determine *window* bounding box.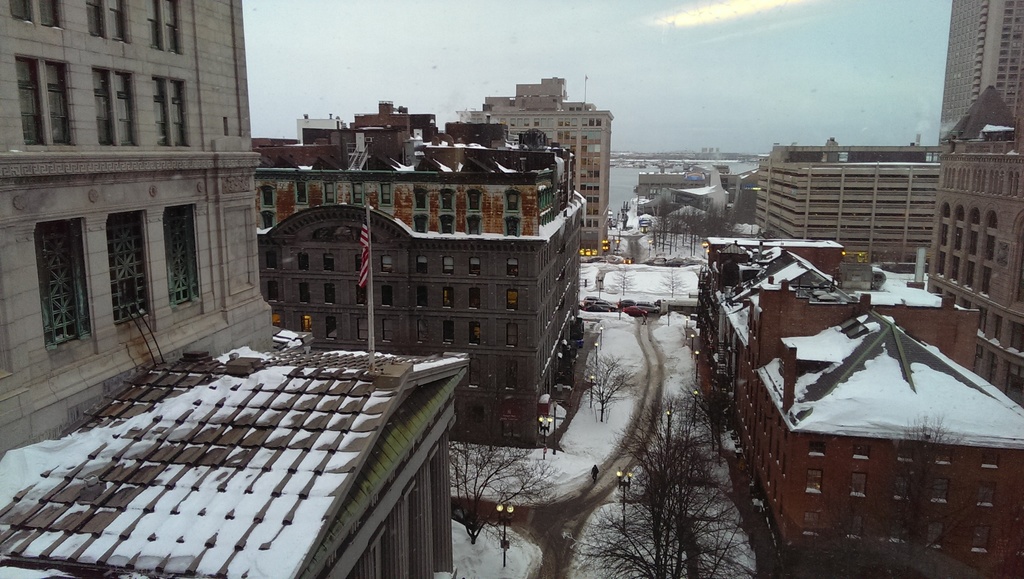
Determined: 298, 185, 309, 207.
